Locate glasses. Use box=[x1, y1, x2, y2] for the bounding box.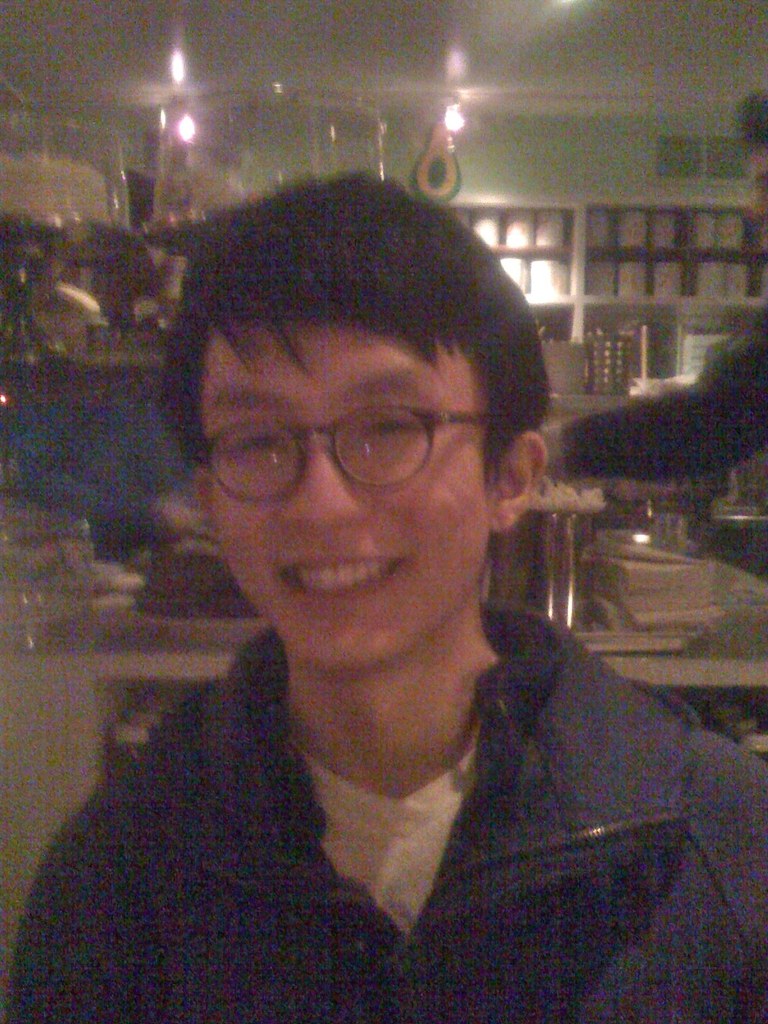
box=[203, 389, 503, 497].
